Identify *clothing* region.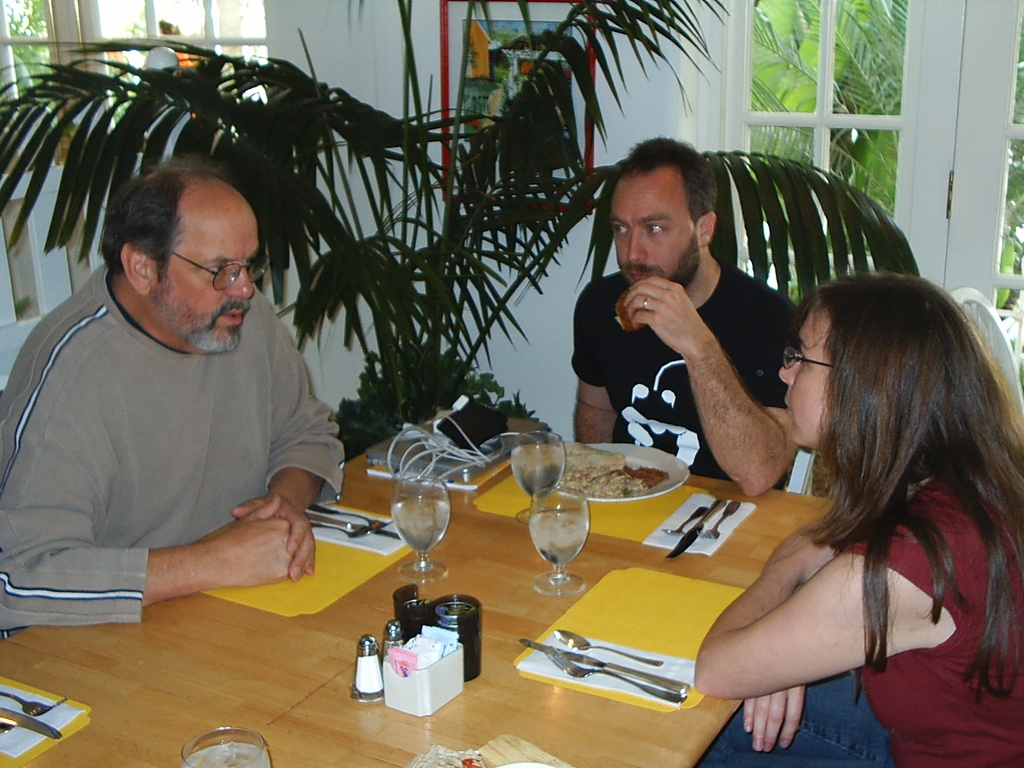
Region: locate(567, 246, 806, 479).
